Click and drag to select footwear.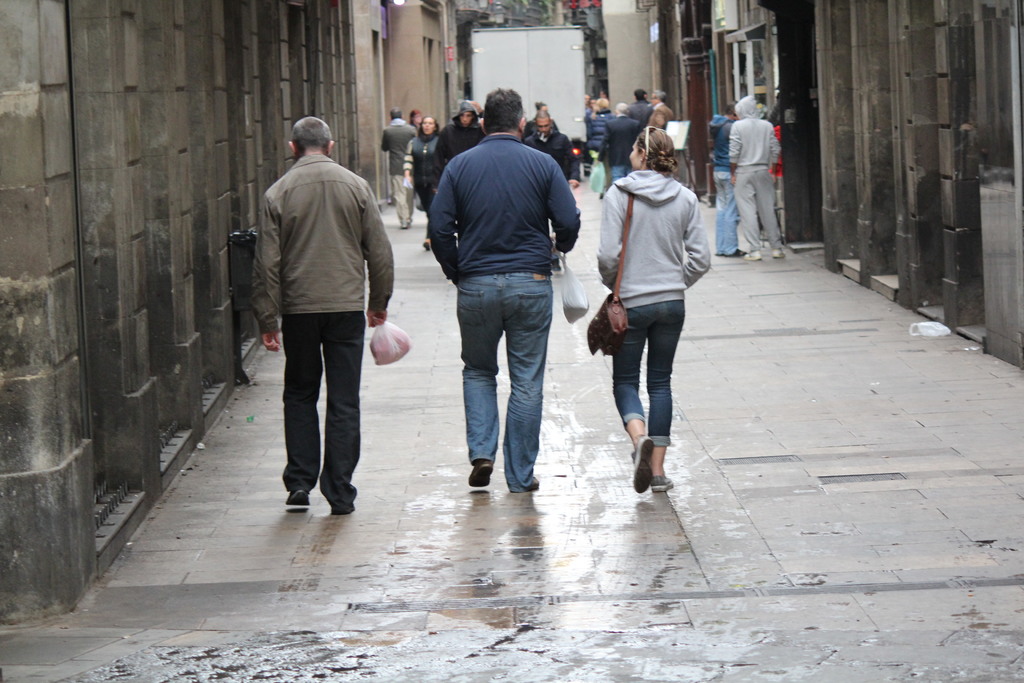
Selection: (283,487,311,513).
